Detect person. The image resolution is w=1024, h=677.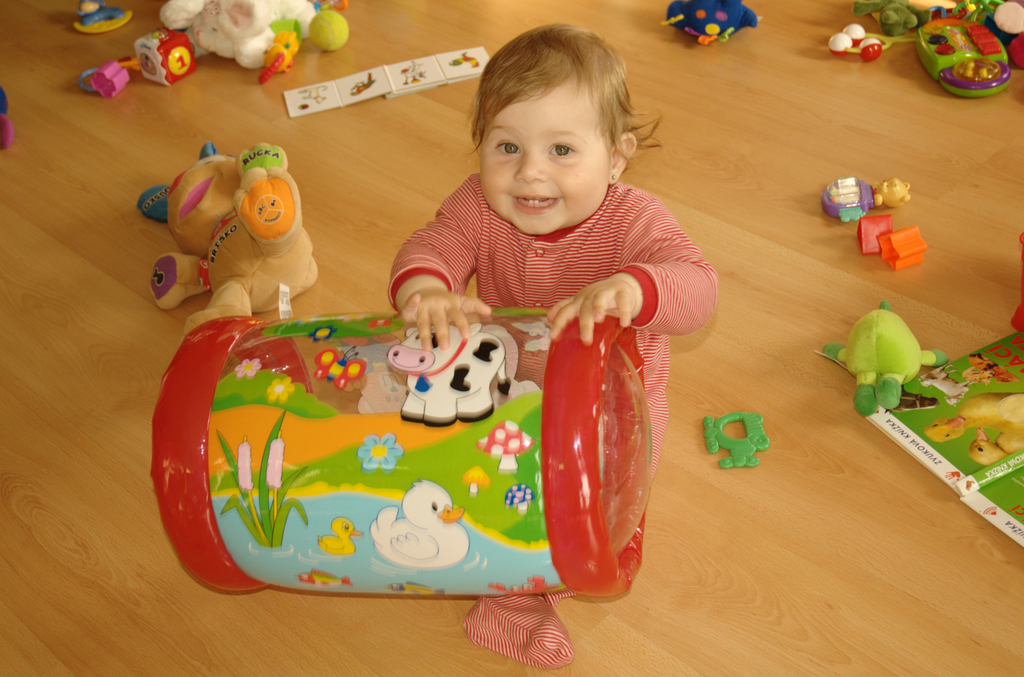
(left=385, top=17, right=719, bottom=658).
